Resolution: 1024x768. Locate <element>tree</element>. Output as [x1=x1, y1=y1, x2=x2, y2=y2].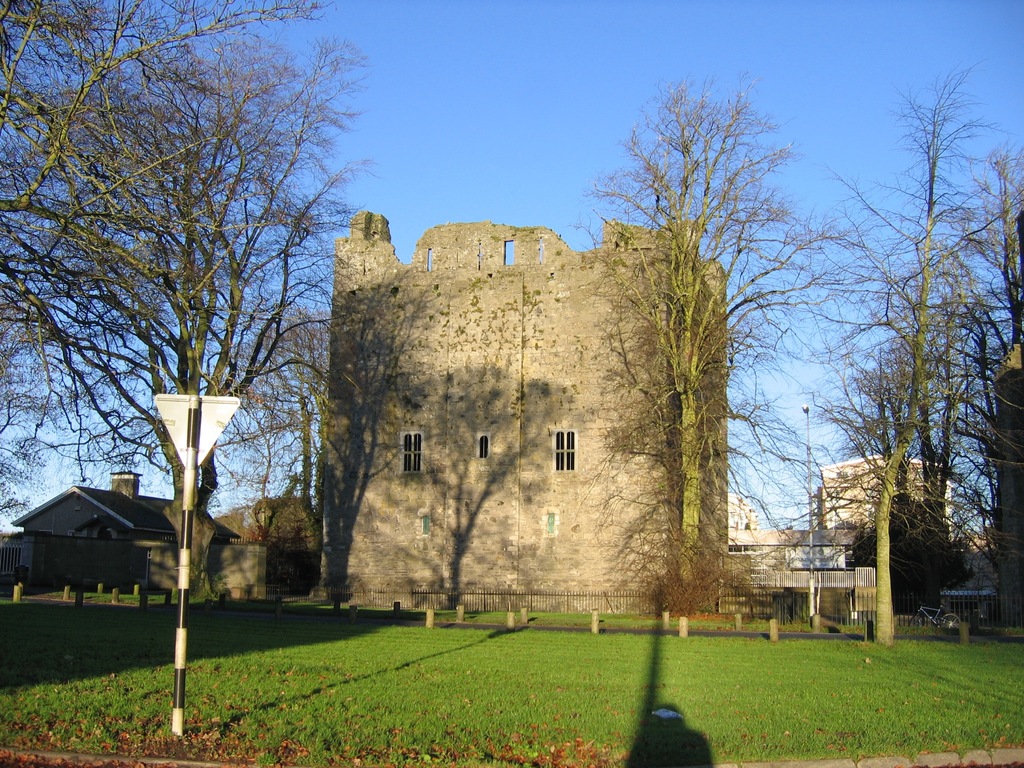
[x1=790, y1=61, x2=1003, y2=660].
